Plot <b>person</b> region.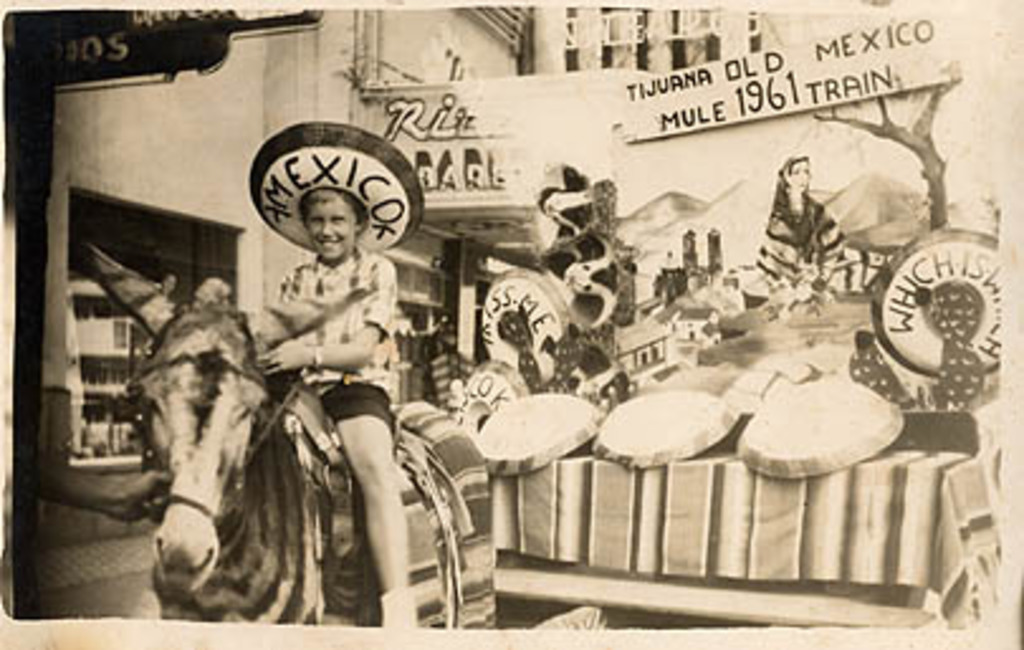
Plotted at crop(766, 132, 862, 319).
